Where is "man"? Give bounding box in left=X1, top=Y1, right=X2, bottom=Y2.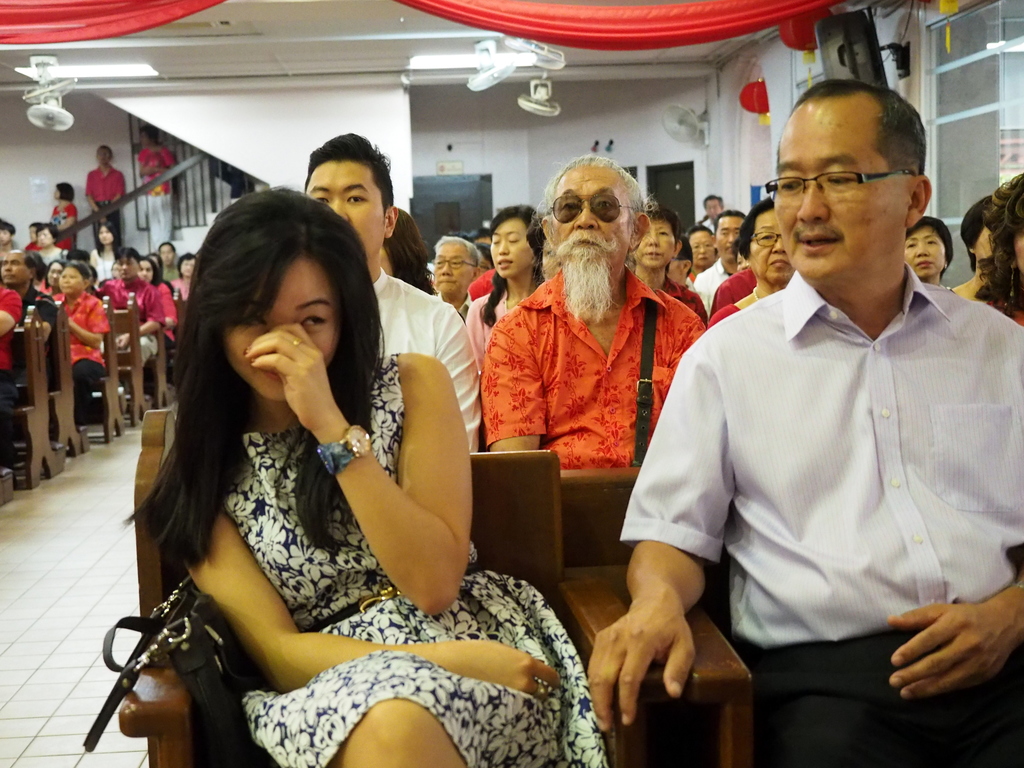
left=302, top=129, right=484, bottom=457.
